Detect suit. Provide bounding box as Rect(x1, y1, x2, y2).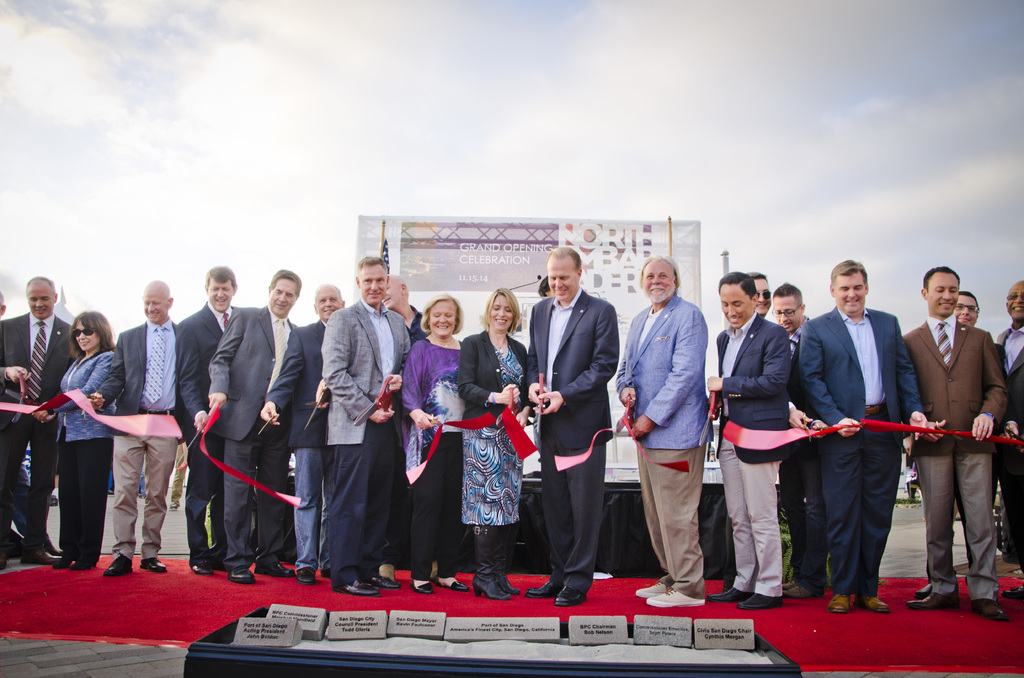
Rect(0, 311, 70, 550).
